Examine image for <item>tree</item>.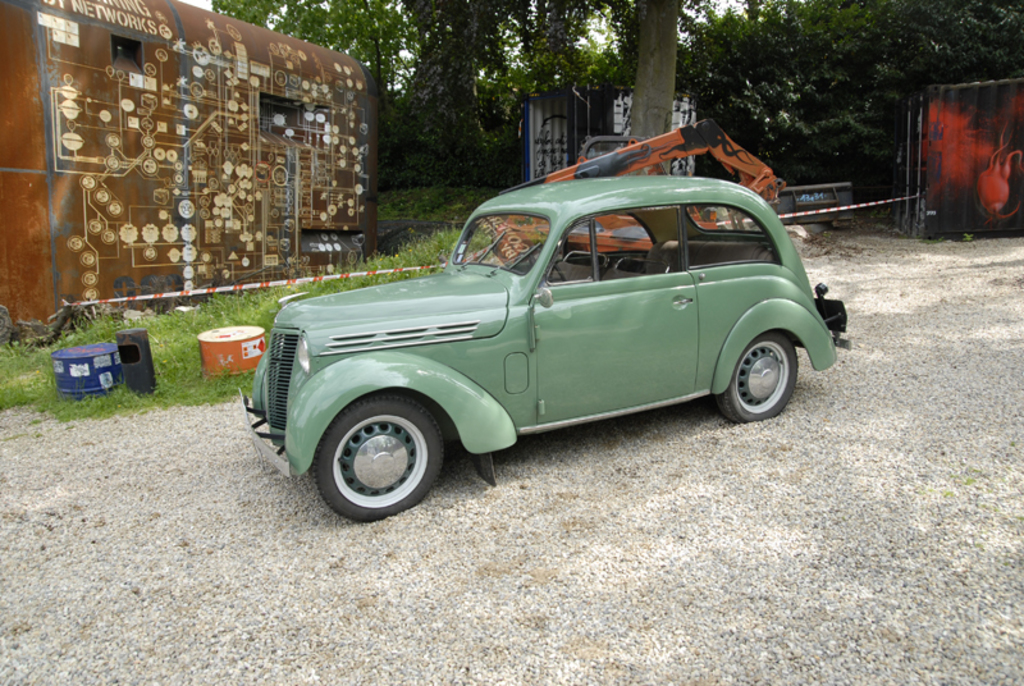
Examination result: select_region(626, 0, 689, 138).
